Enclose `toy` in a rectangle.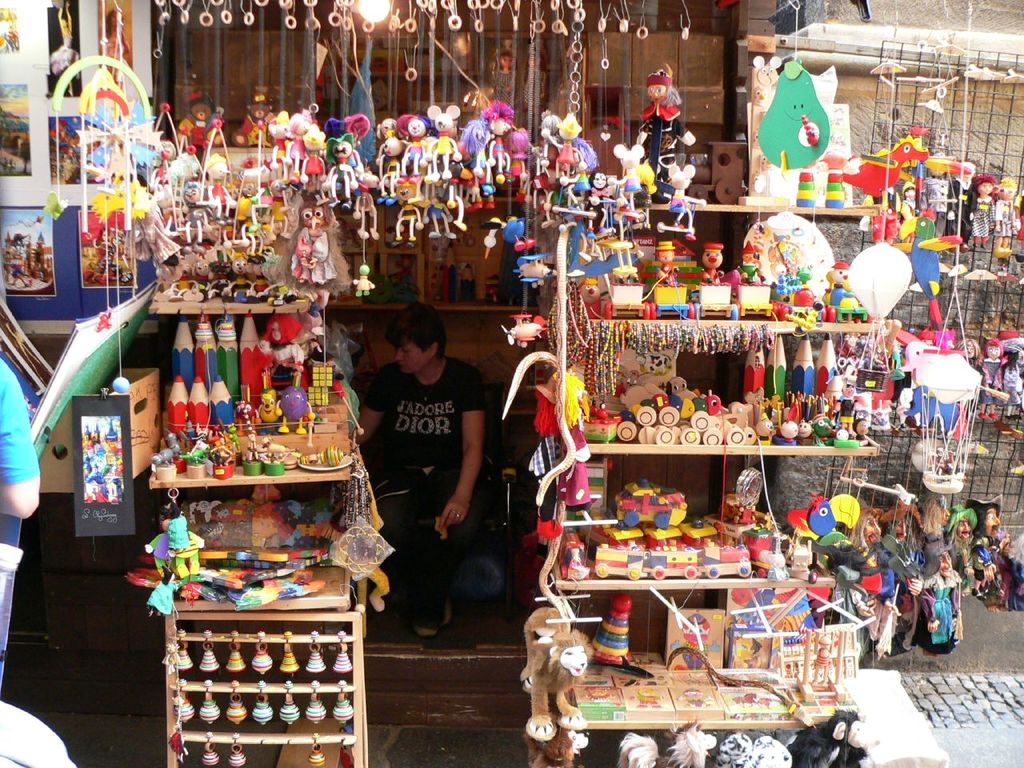
bbox(868, 492, 920, 546).
